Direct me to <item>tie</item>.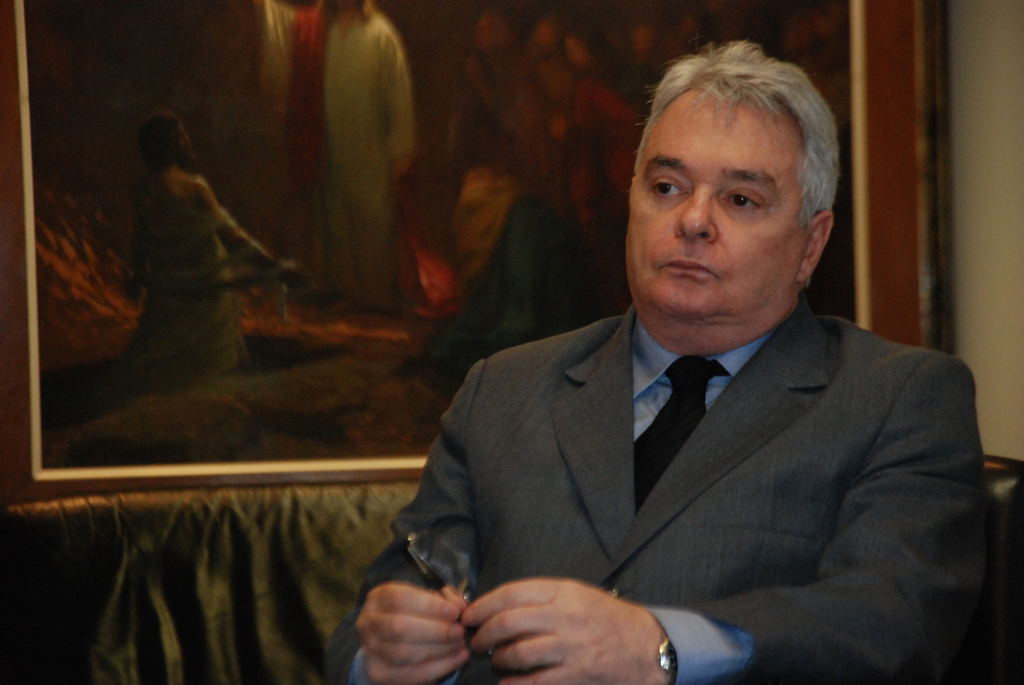
Direction: box(627, 352, 728, 512).
